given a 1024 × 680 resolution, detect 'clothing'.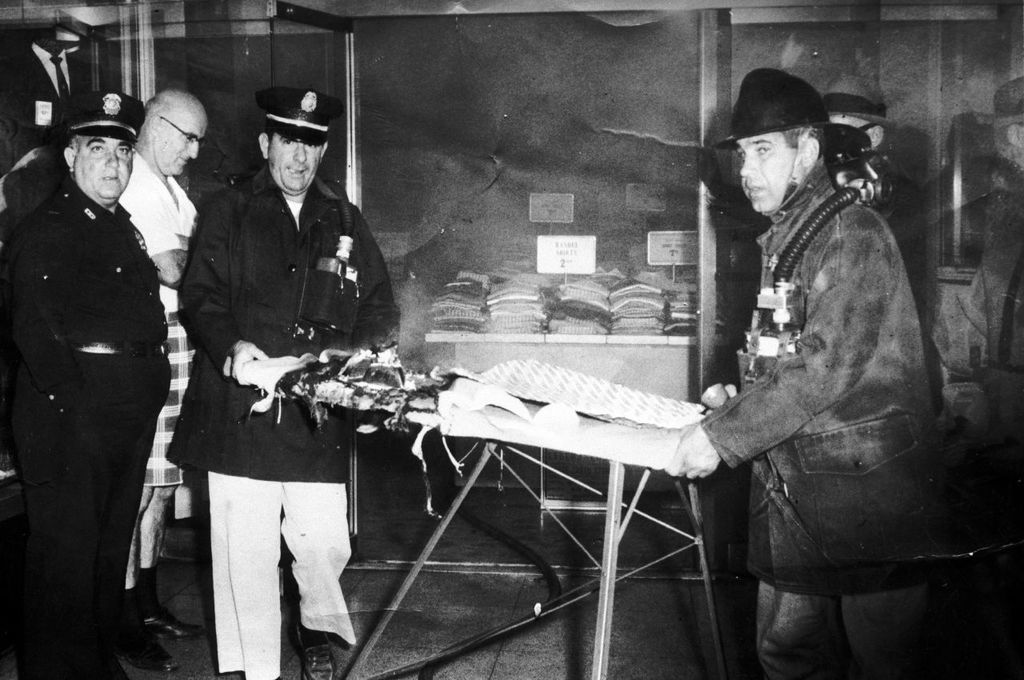
rect(119, 150, 197, 484).
